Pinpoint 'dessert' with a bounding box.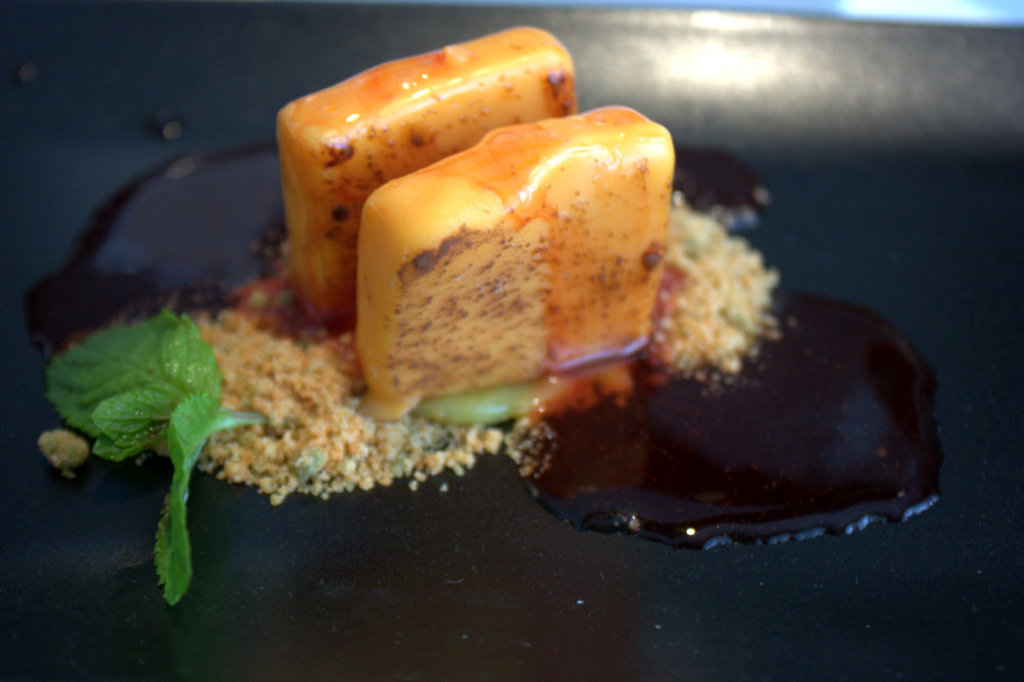
215 72 931 557.
